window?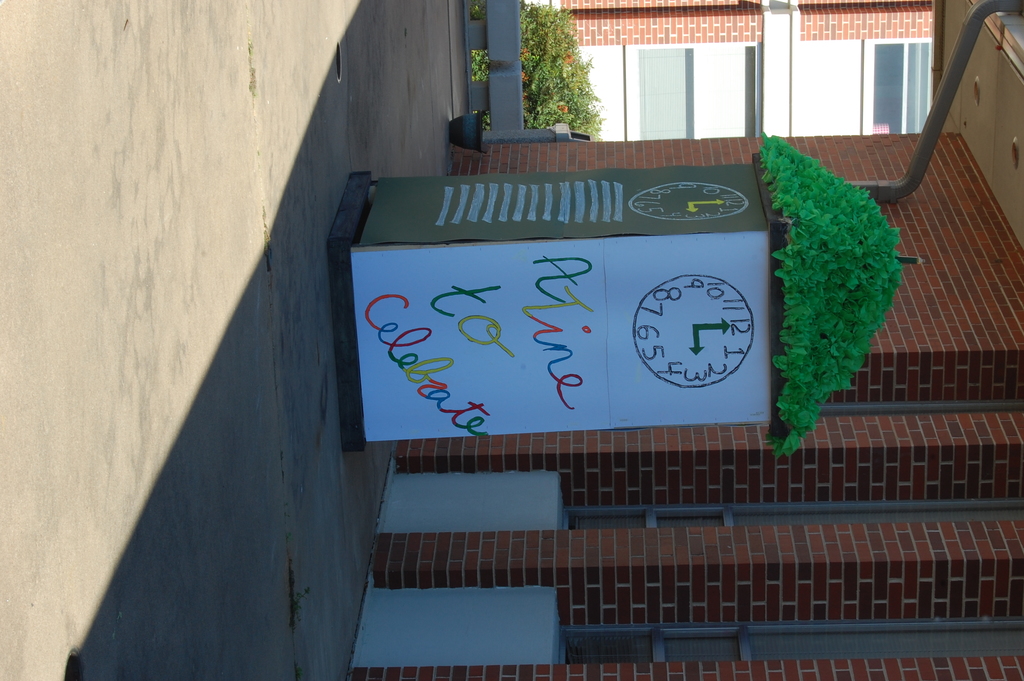
bbox=[863, 35, 934, 136]
